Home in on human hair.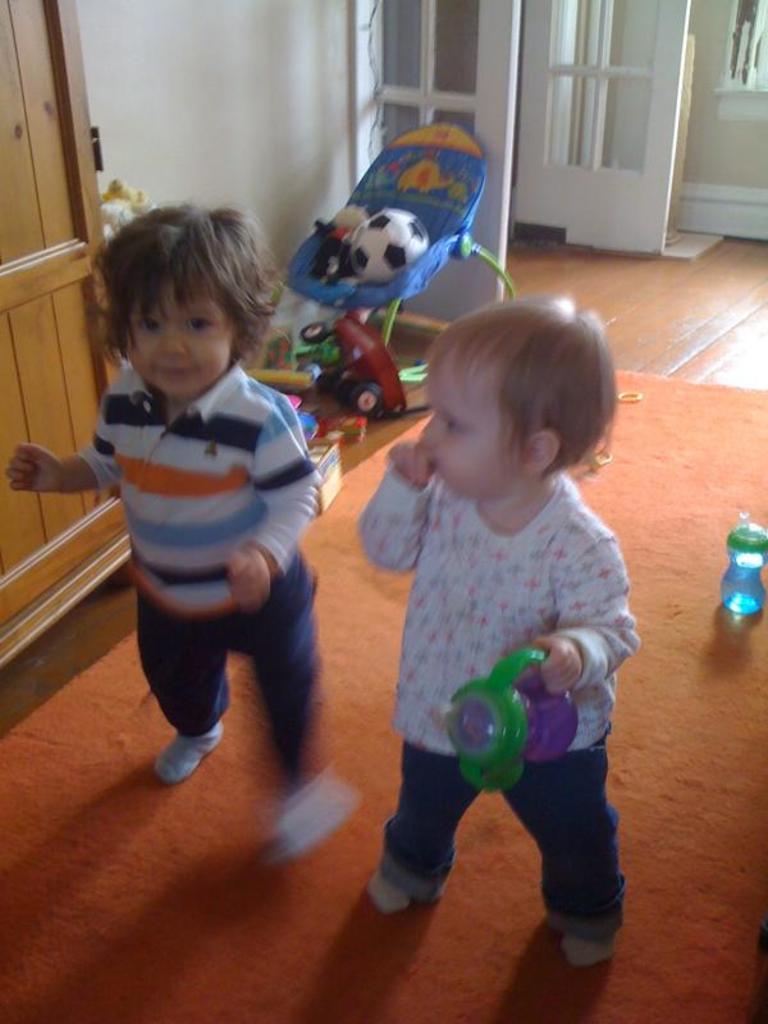
Homed in at x1=91 y1=200 x2=287 y2=371.
